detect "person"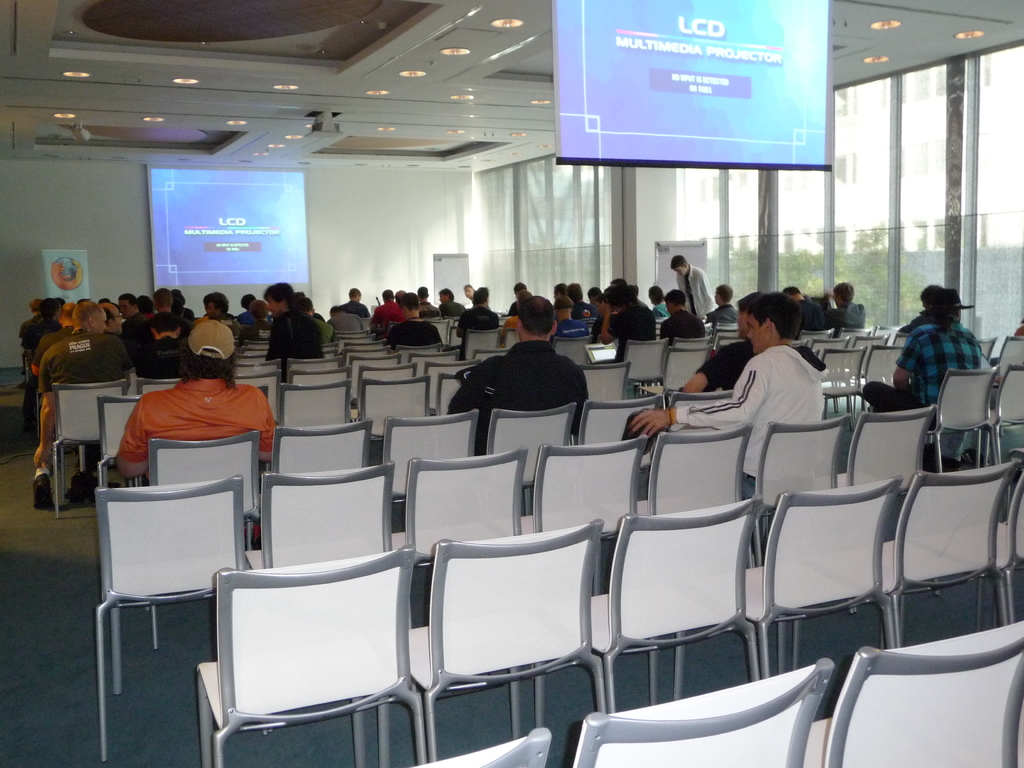
{"x1": 111, "y1": 312, "x2": 275, "y2": 555}
